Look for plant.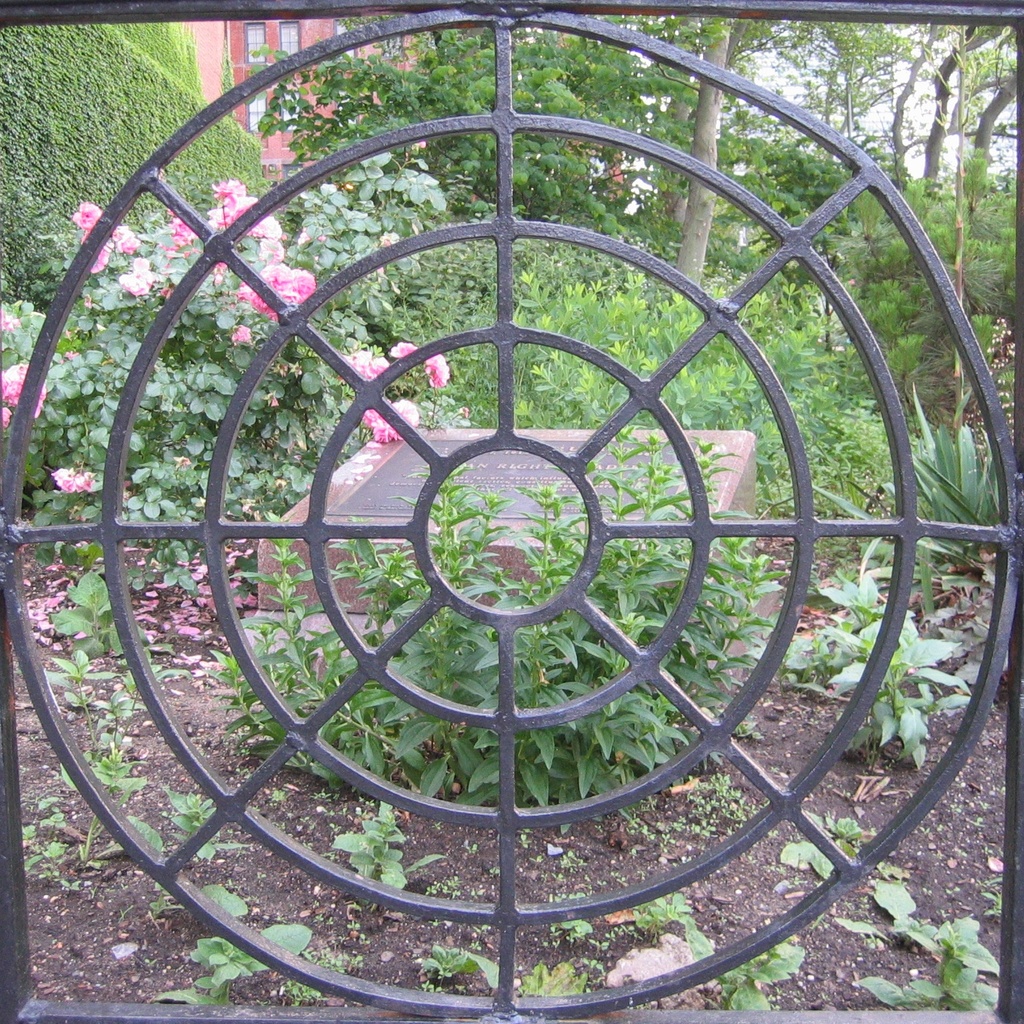
Found: crop(847, 174, 1023, 437).
